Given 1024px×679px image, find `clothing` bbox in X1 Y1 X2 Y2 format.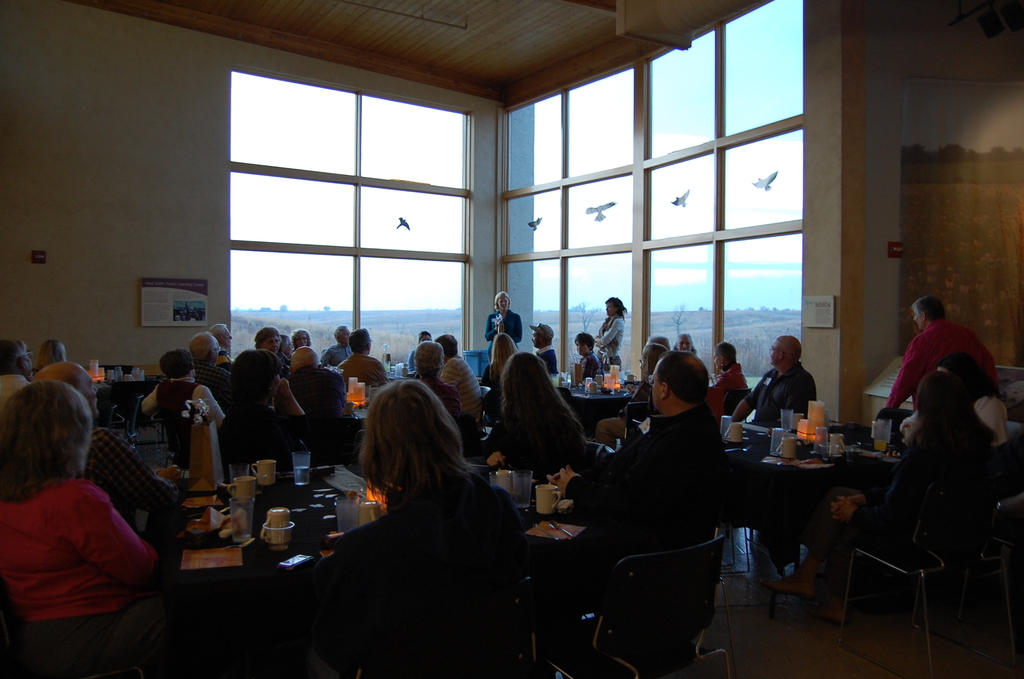
439 357 484 422.
